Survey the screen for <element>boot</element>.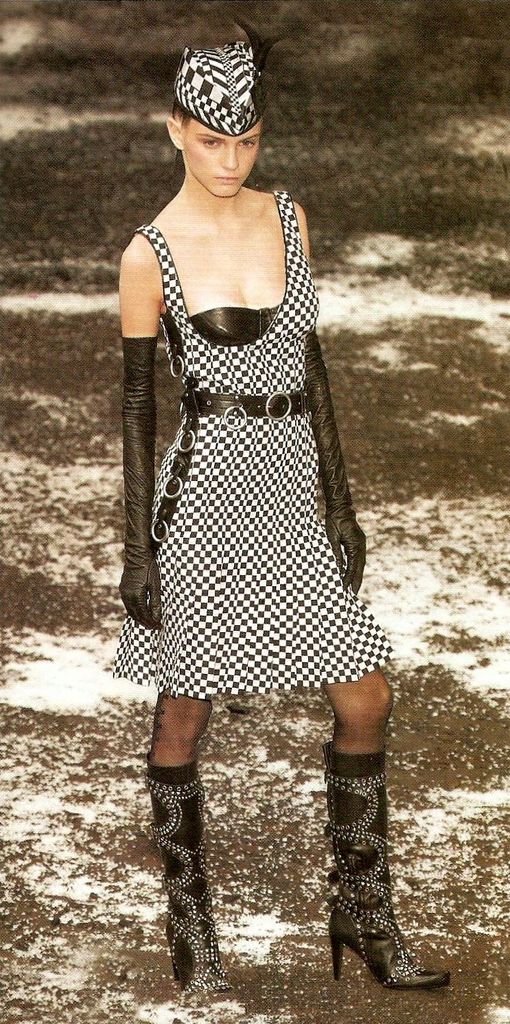
Survey found: bbox=[141, 767, 237, 1002].
